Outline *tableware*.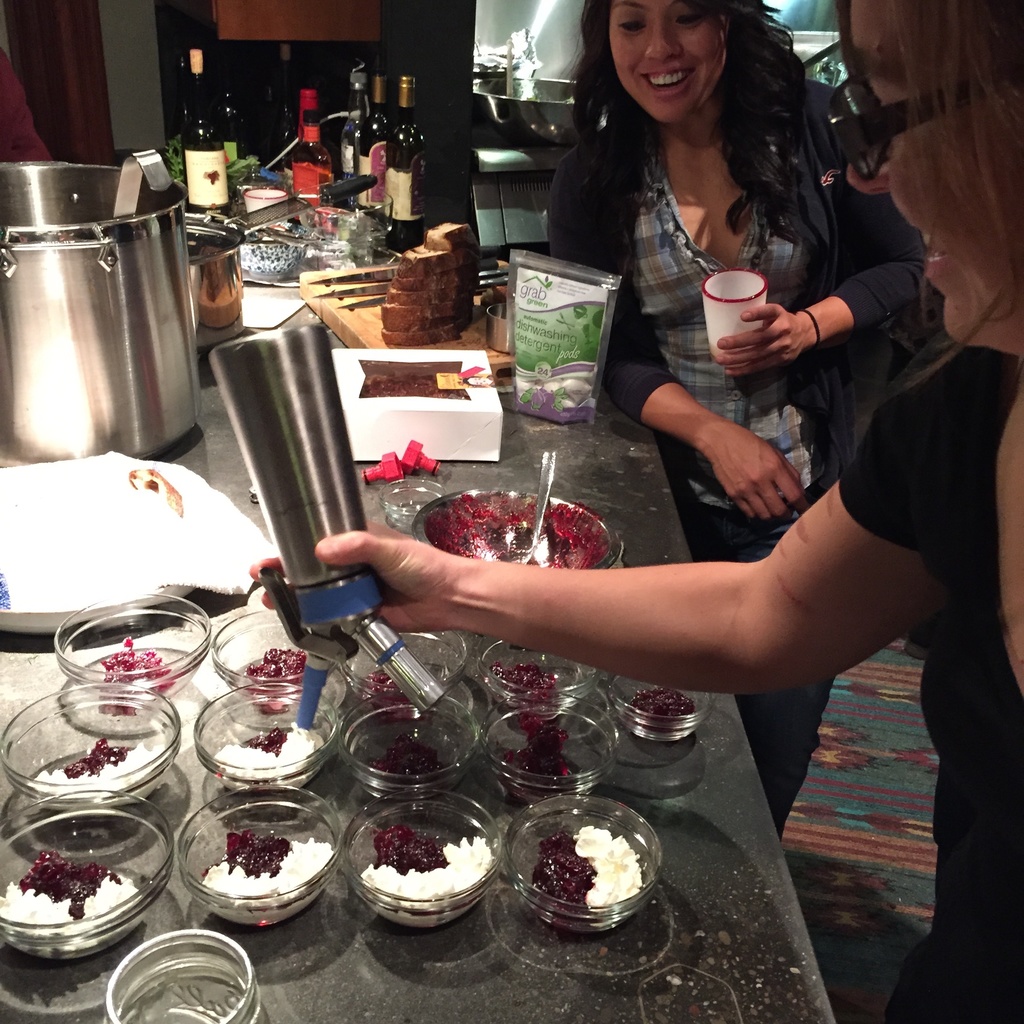
Outline: bbox(342, 627, 471, 707).
